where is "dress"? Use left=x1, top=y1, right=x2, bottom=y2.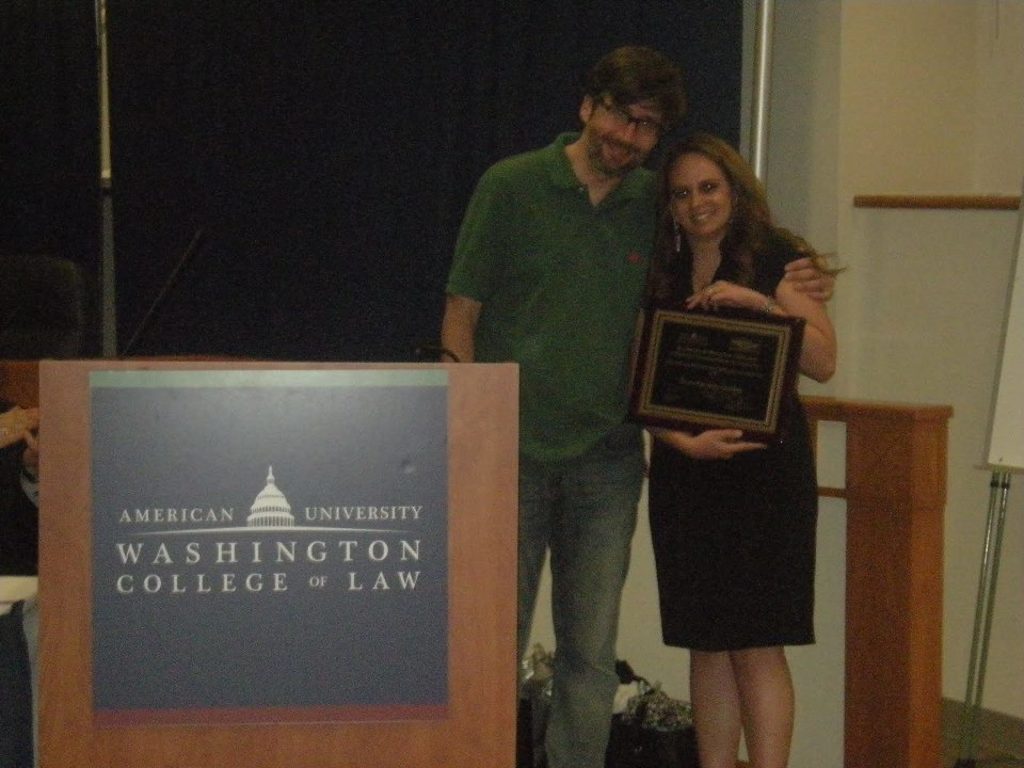
left=661, top=214, right=827, bottom=651.
